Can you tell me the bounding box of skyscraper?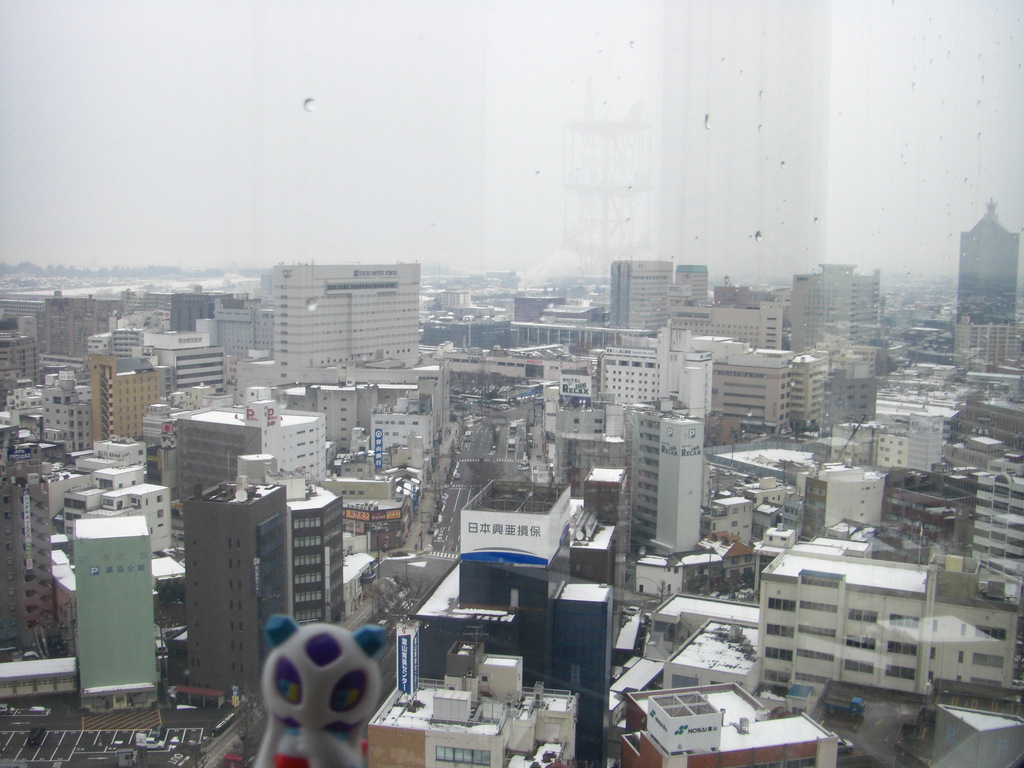
l=65, t=518, r=161, b=720.
